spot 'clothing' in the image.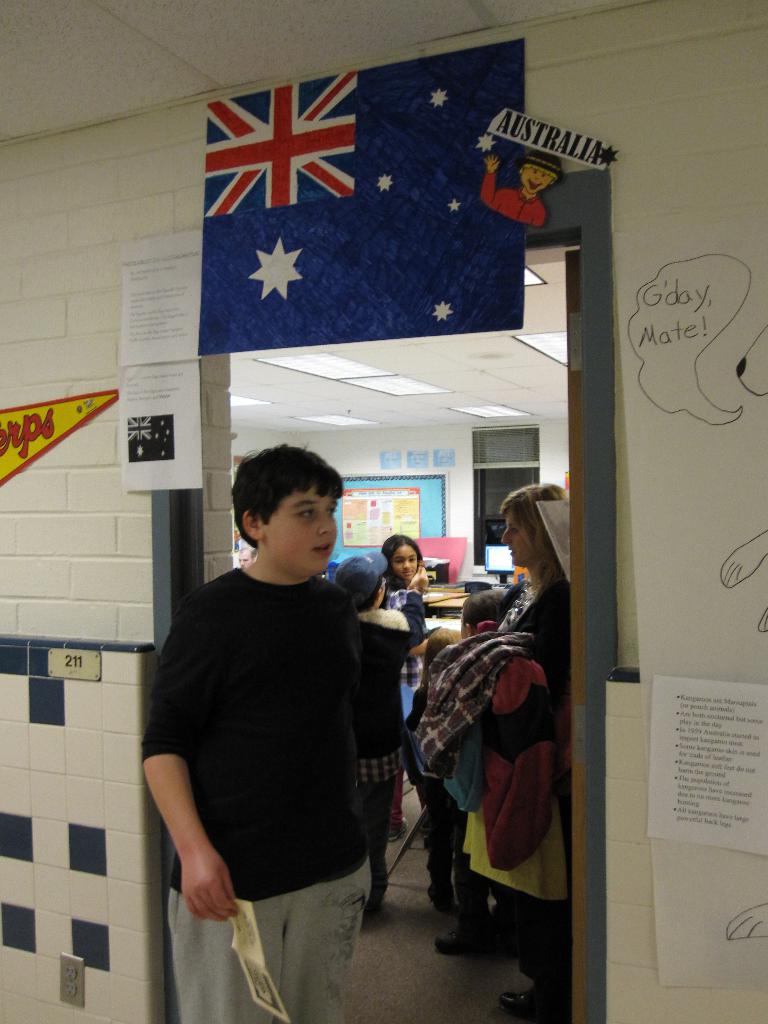
'clothing' found at 398/527/577/940.
